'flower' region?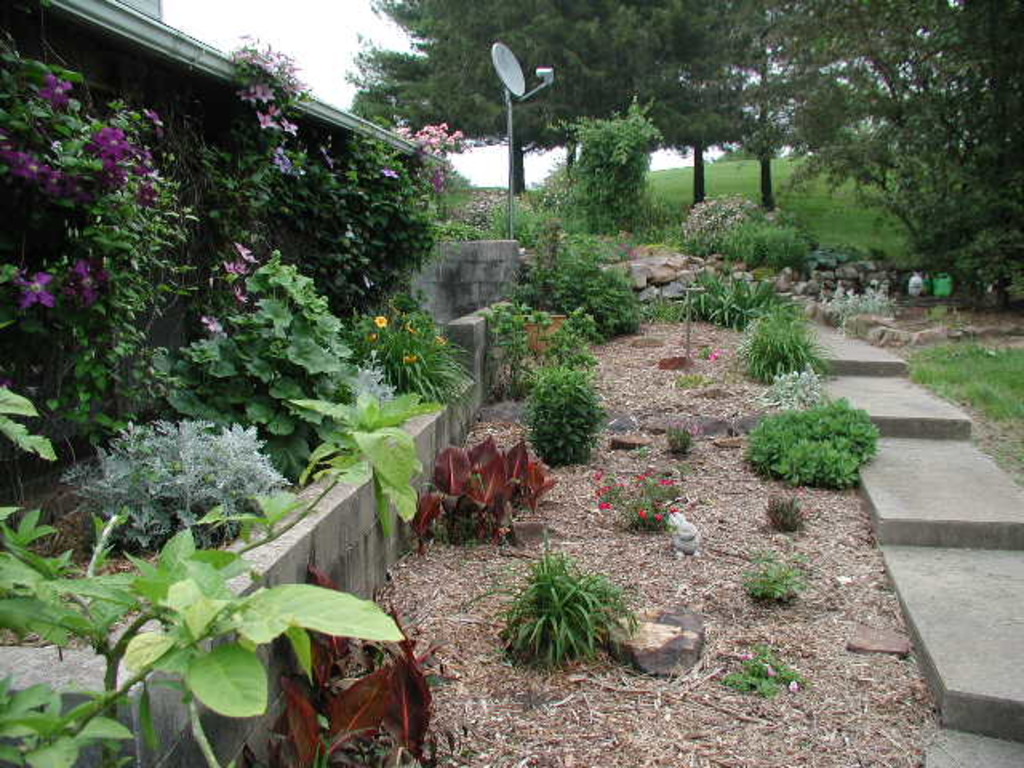
254:102:291:136
